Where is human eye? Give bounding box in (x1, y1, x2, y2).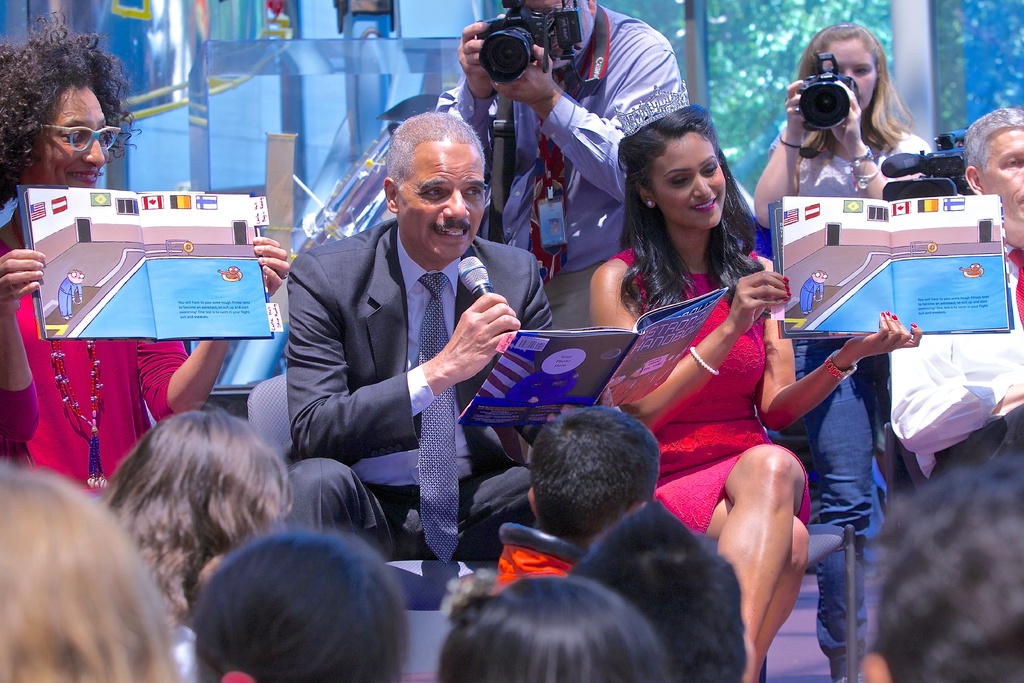
(1005, 156, 1020, 168).
